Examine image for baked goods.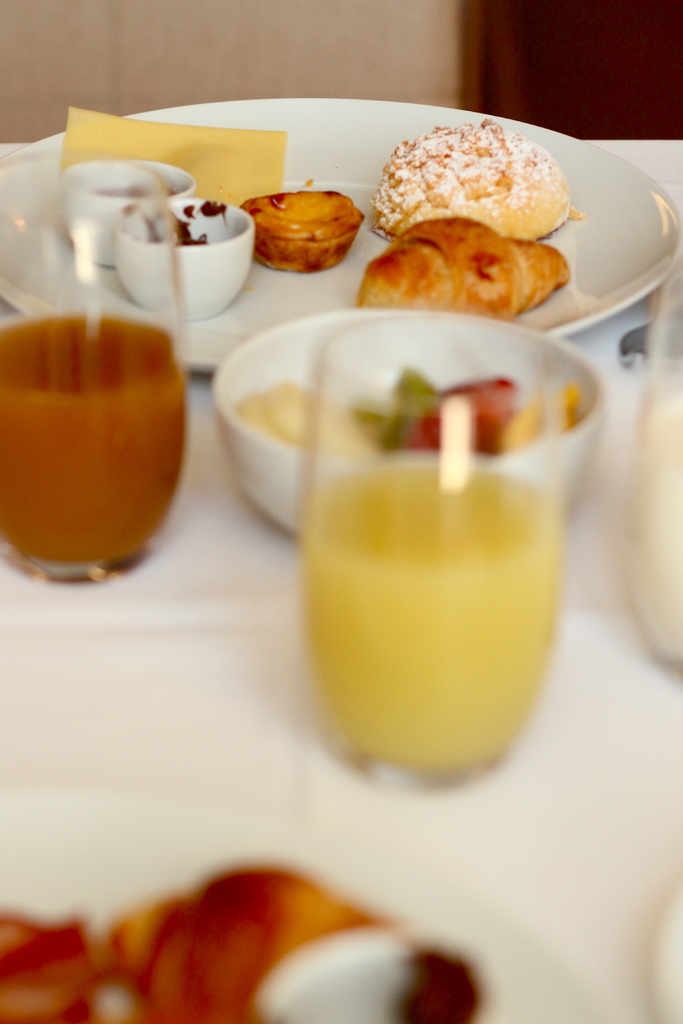
Examination result: [241, 192, 358, 272].
